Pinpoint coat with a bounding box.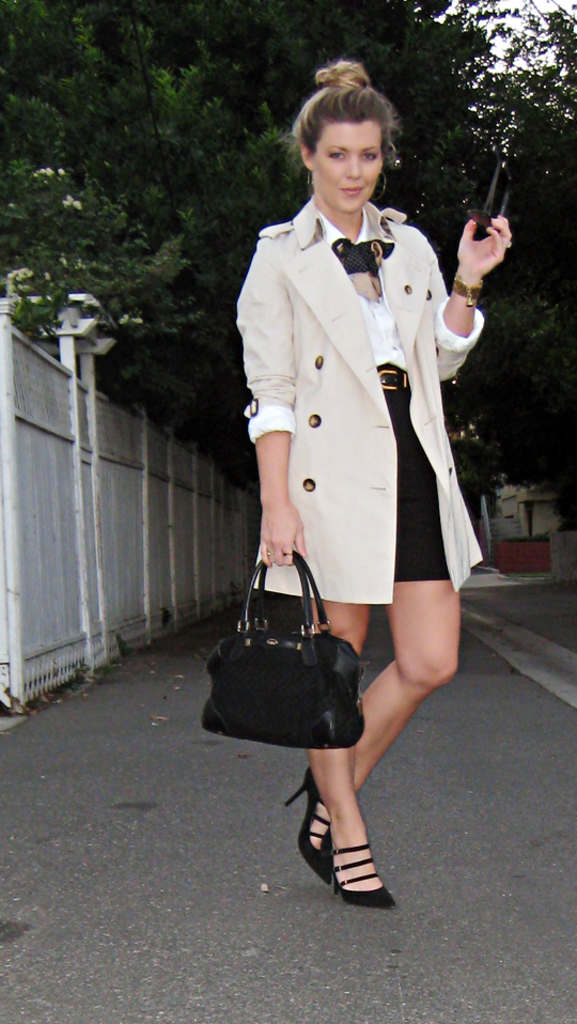
x1=237, y1=199, x2=481, y2=605.
